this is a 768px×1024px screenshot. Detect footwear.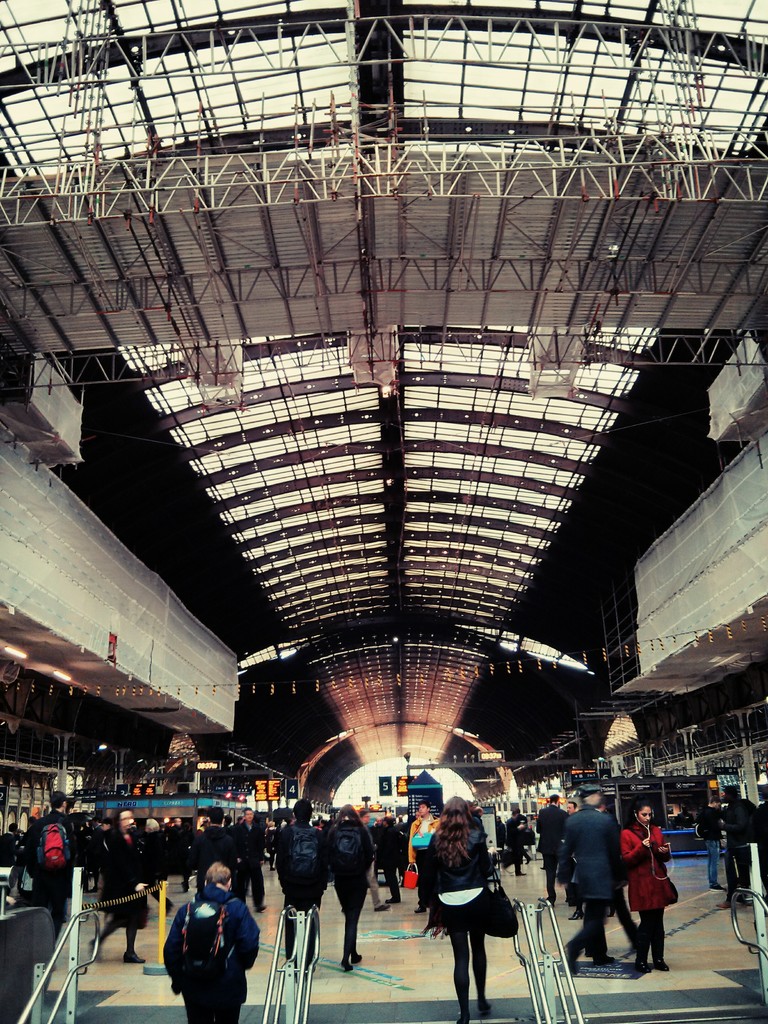
[607,907,614,916].
